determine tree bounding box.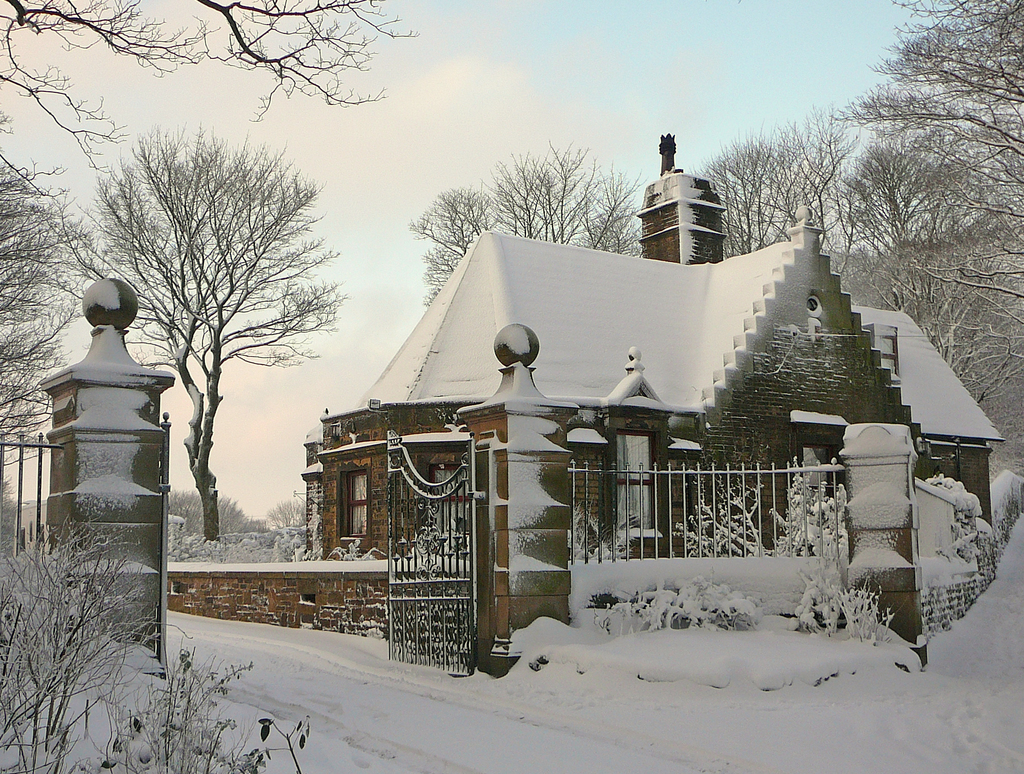
Determined: Rect(0, 151, 118, 480).
